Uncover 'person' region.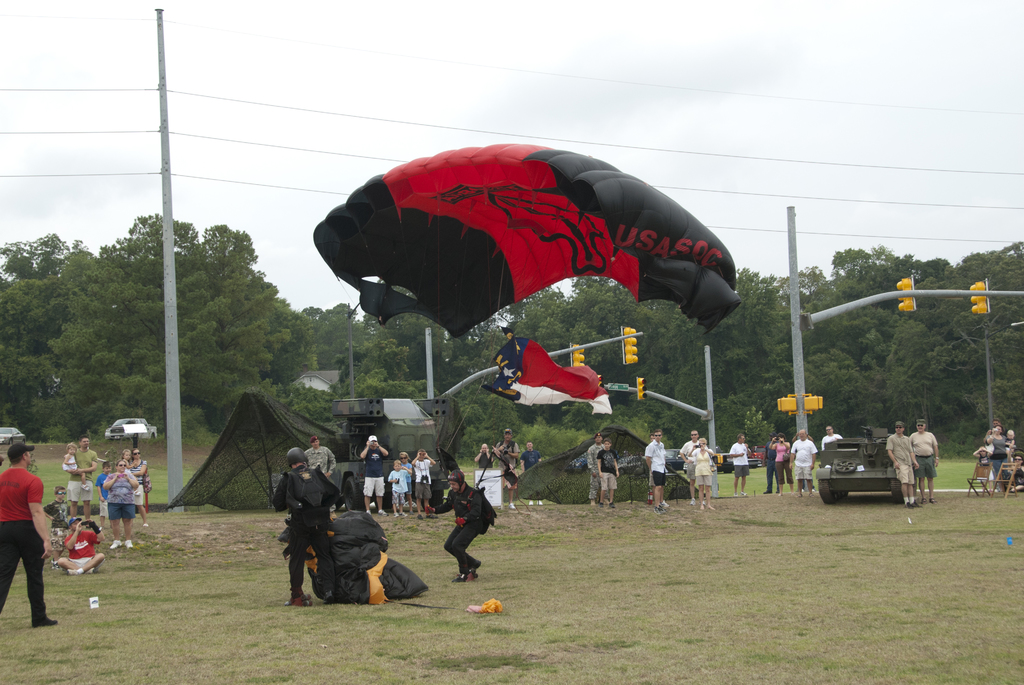
Uncovered: 1007:427:1018:452.
